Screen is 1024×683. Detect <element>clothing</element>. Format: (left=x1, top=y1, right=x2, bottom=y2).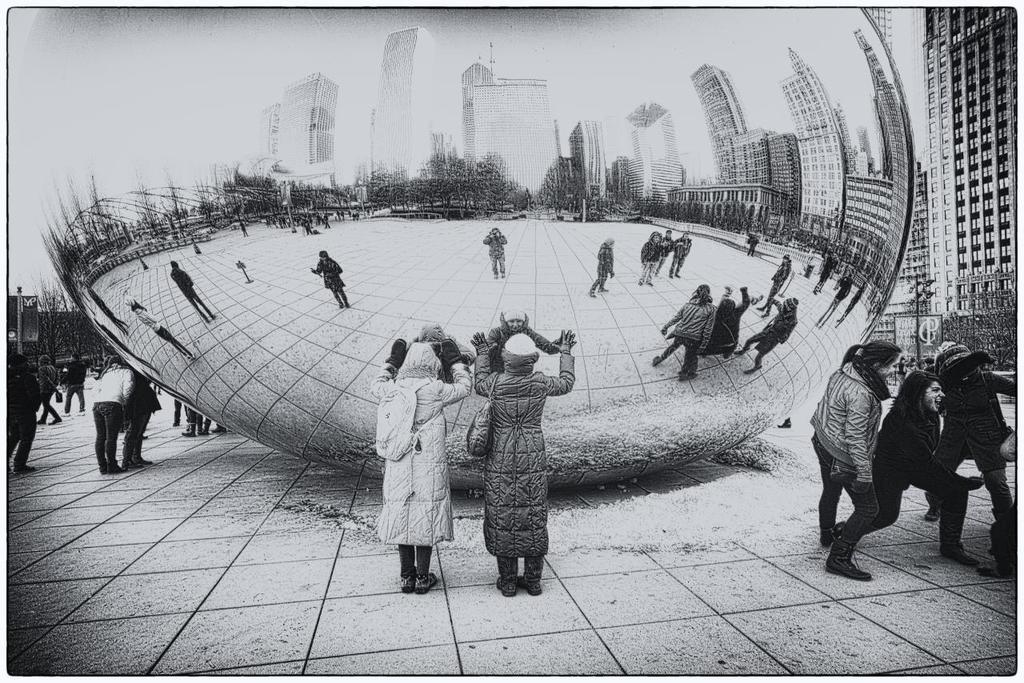
(left=89, top=364, right=139, bottom=485).
